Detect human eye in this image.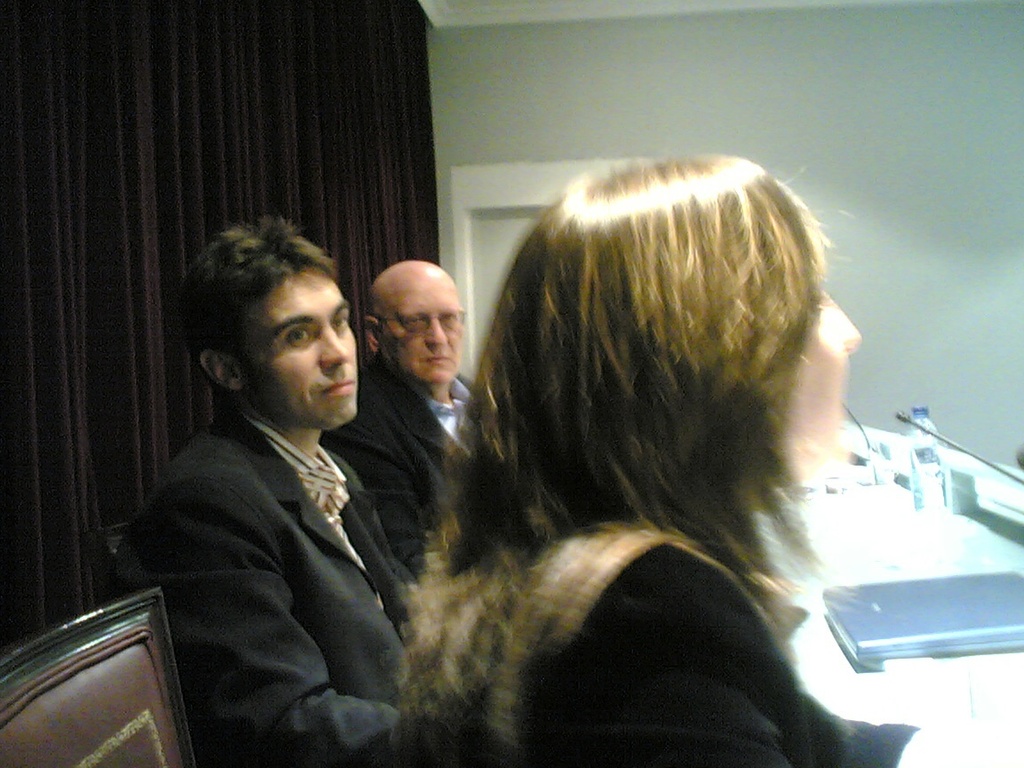
Detection: <box>326,311,352,330</box>.
